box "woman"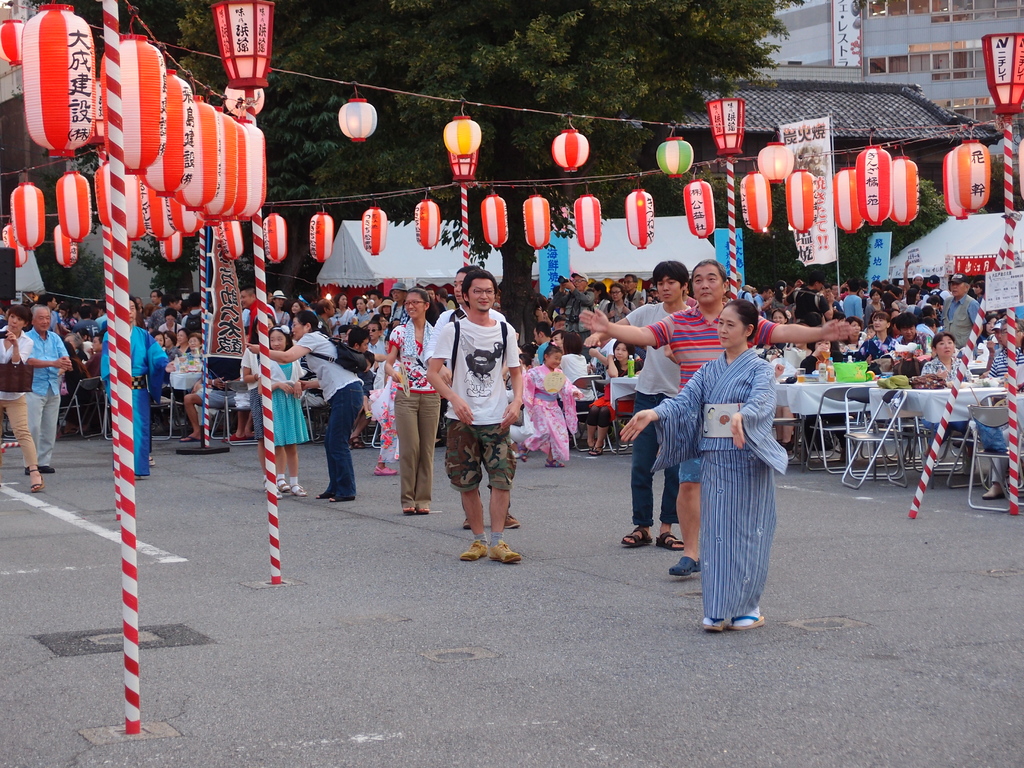
[left=580, top=342, right=646, bottom=454]
